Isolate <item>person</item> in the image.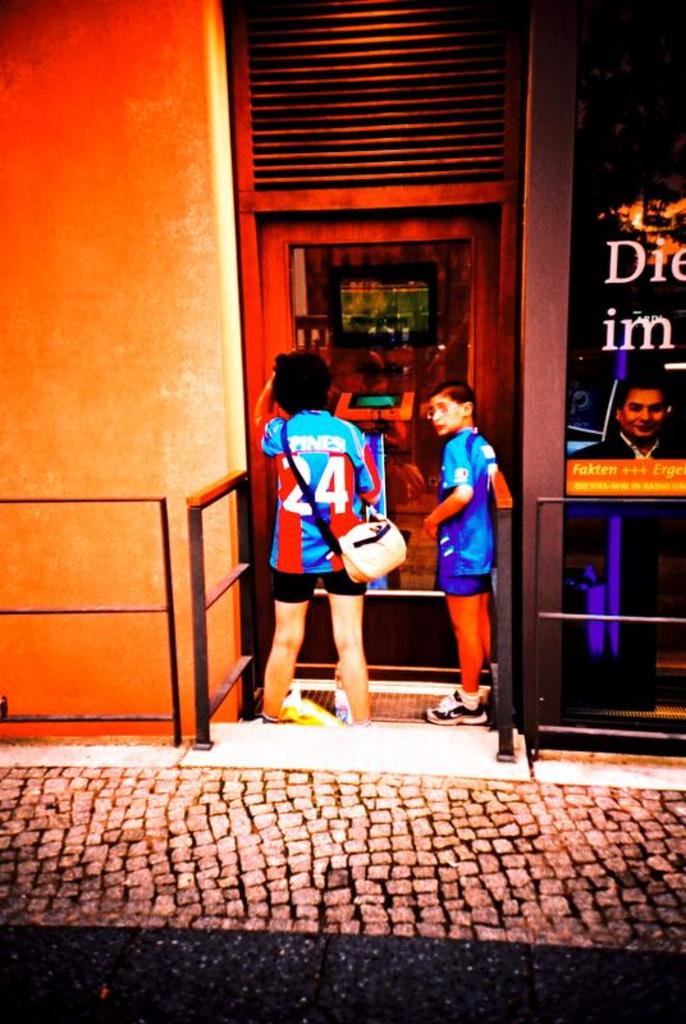
Isolated region: bbox(250, 347, 379, 733).
